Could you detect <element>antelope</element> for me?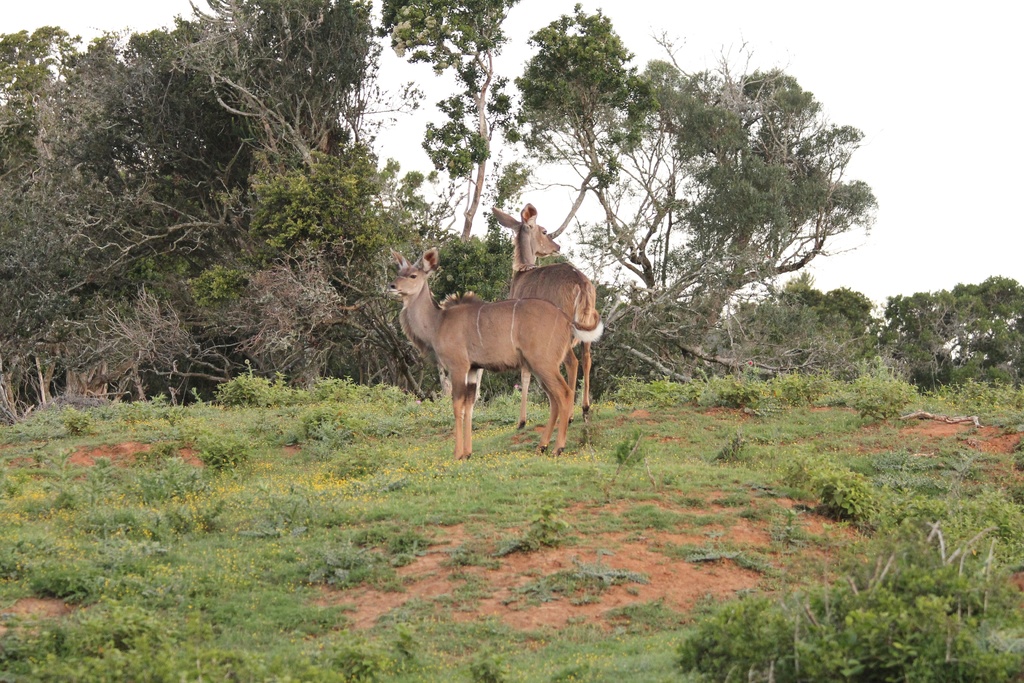
Detection result: box=[491, 201, 602, 429].
